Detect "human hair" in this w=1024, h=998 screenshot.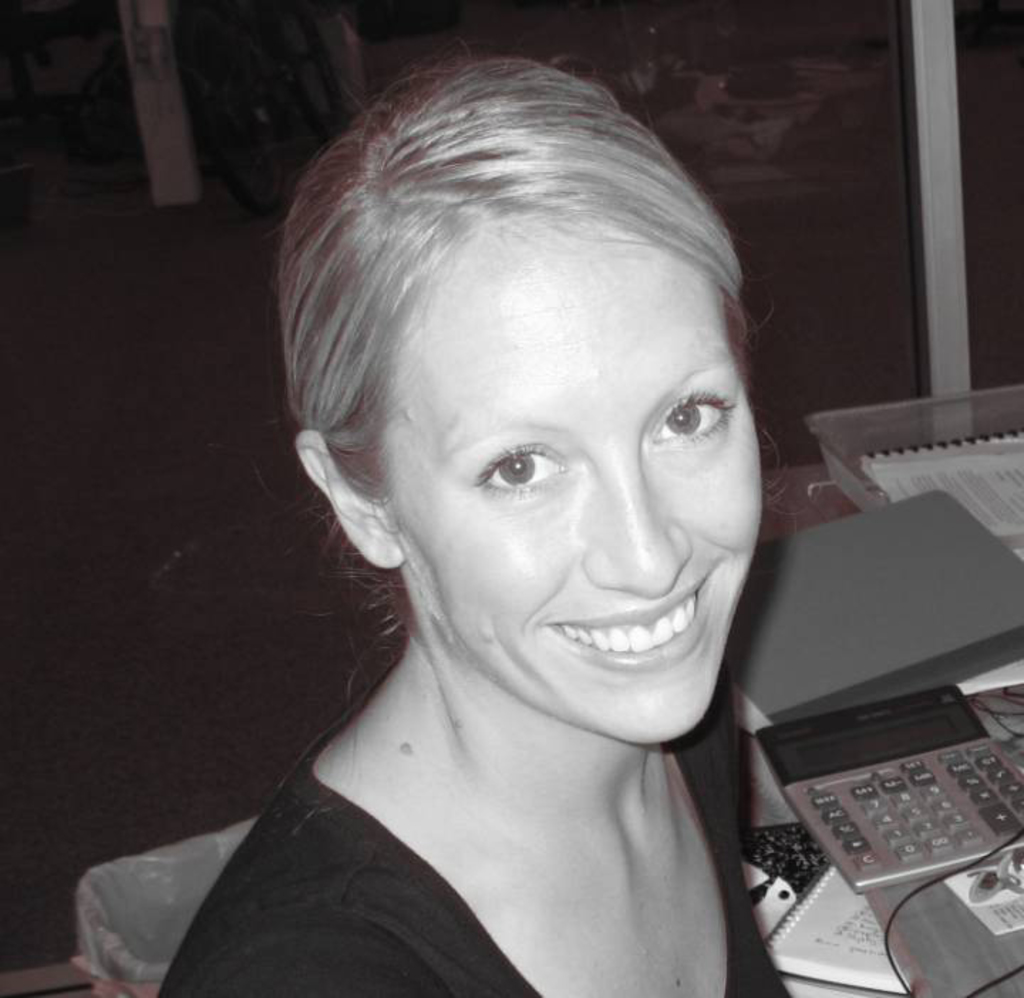
Detection: region(274, 55, 751, 631).
